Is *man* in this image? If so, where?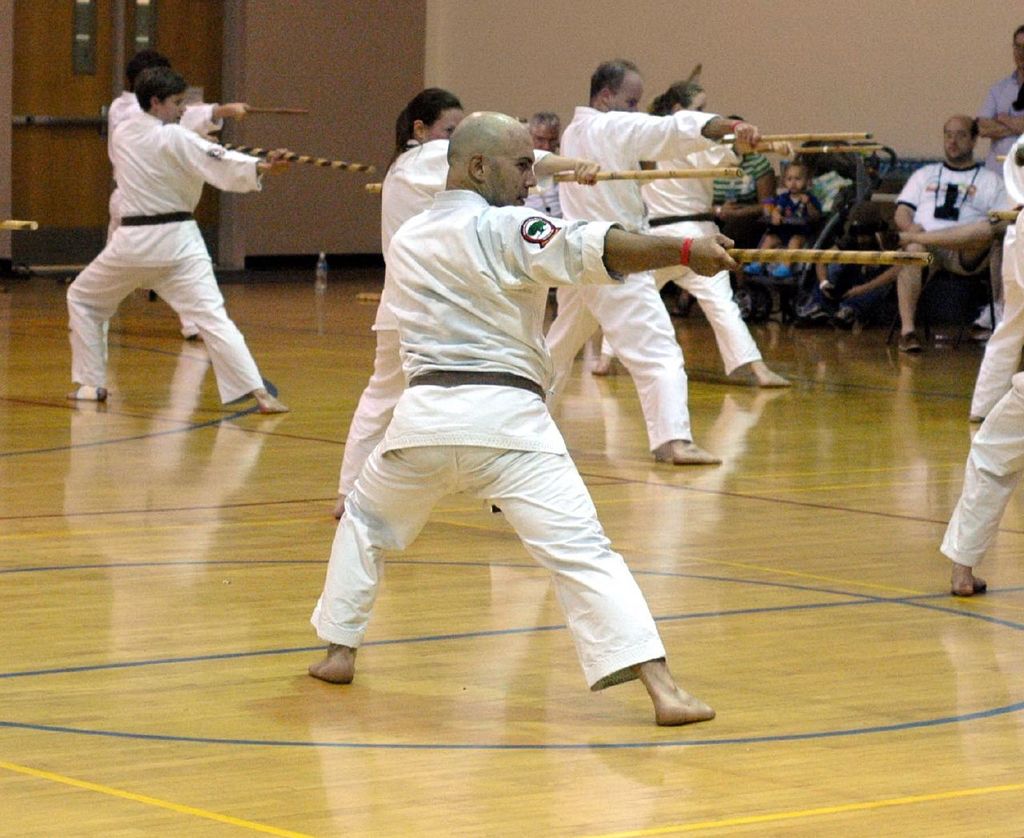
Yes, at Rect(874, 119, 1014, 360).
